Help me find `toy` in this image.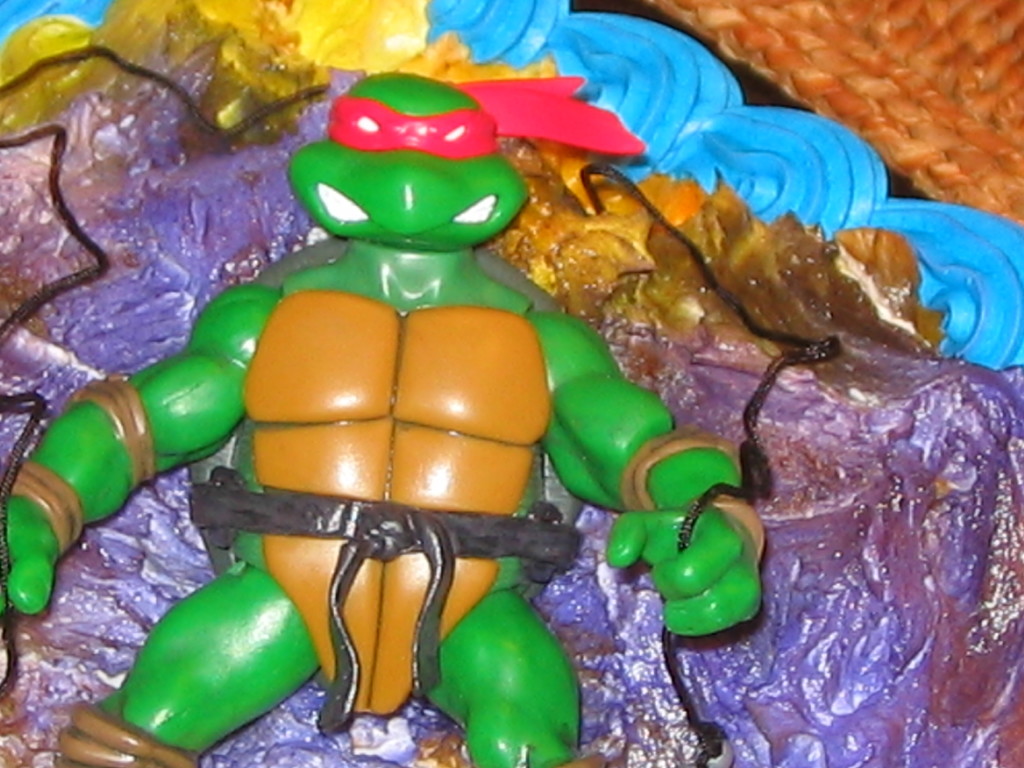
Found it: bbox(0, 54, 779, 767).
